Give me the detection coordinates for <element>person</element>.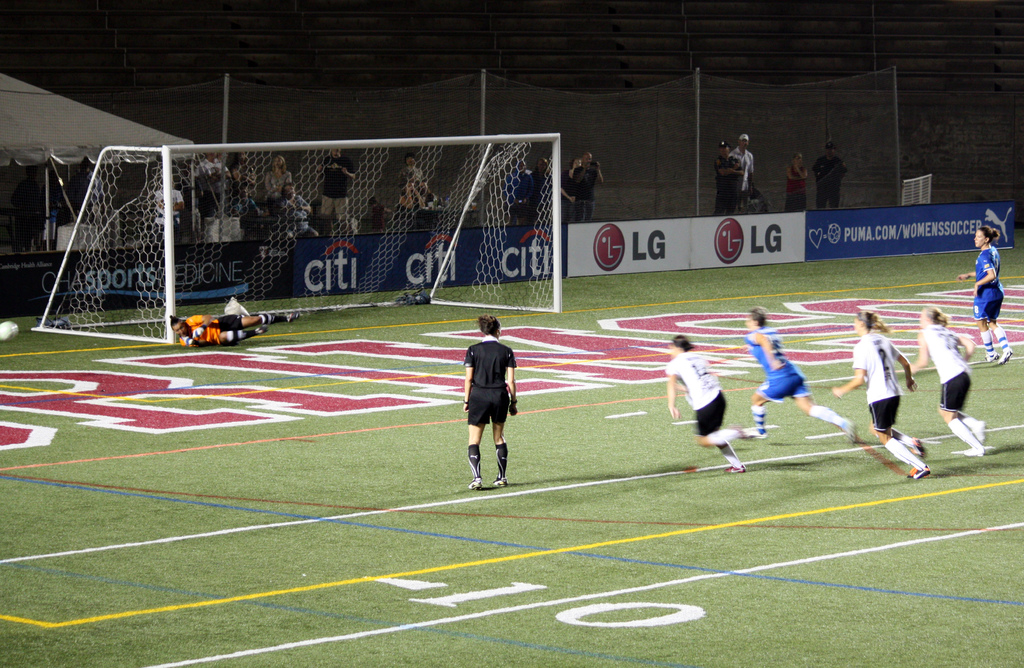
region(831, 309, 942, 481).
